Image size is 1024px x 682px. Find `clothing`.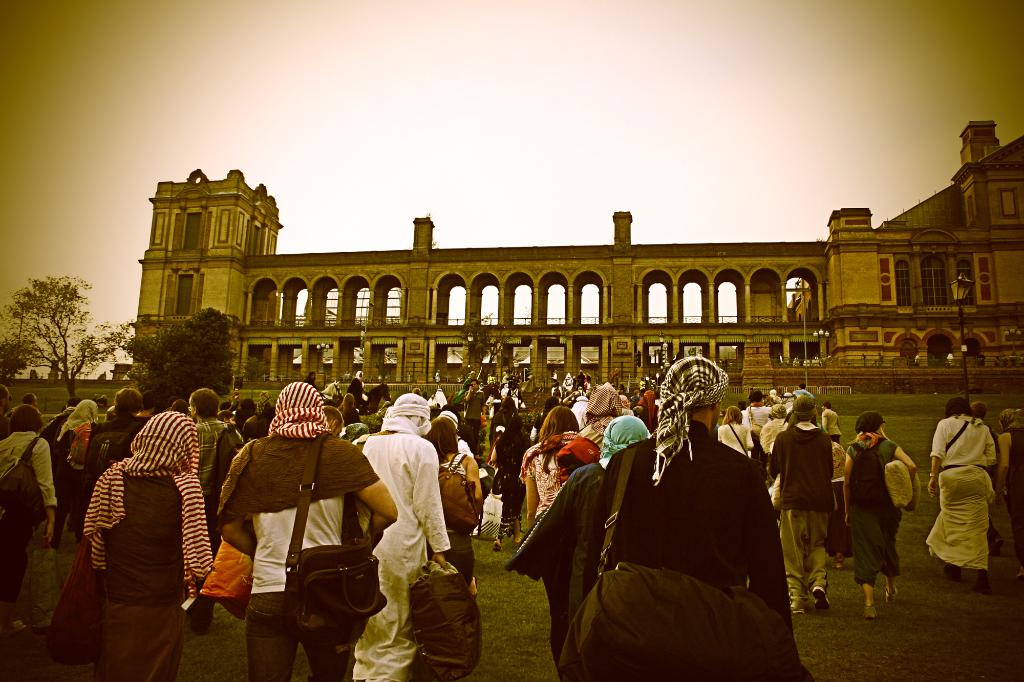
[x1=66, y1=411, x2=154, y2=509].
